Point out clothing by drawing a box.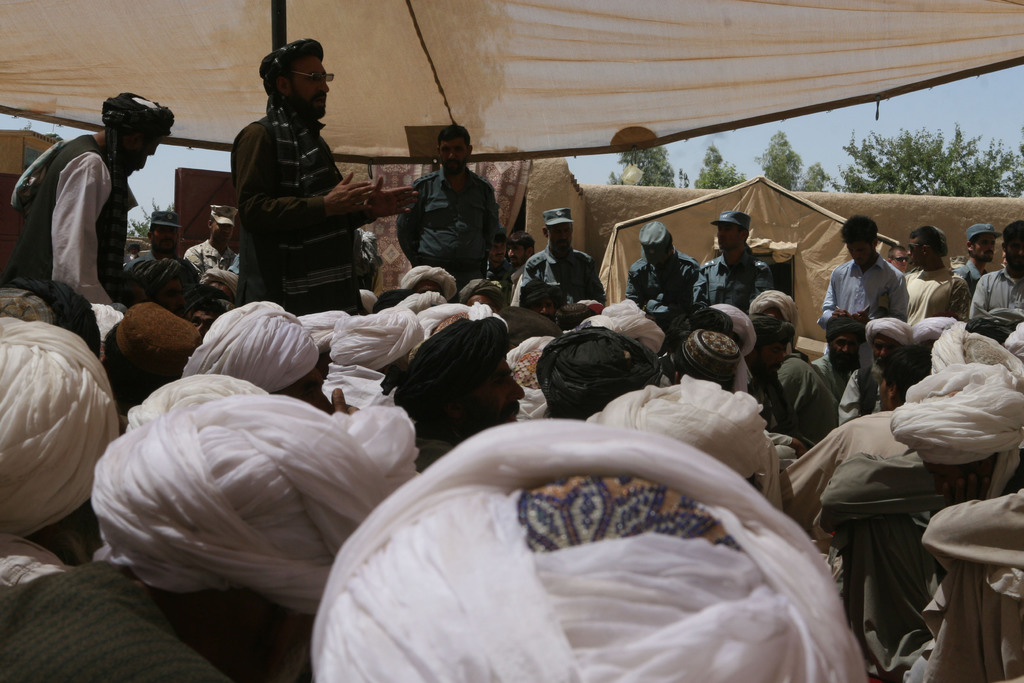
<region>785, 404, 917, 551</region>.
